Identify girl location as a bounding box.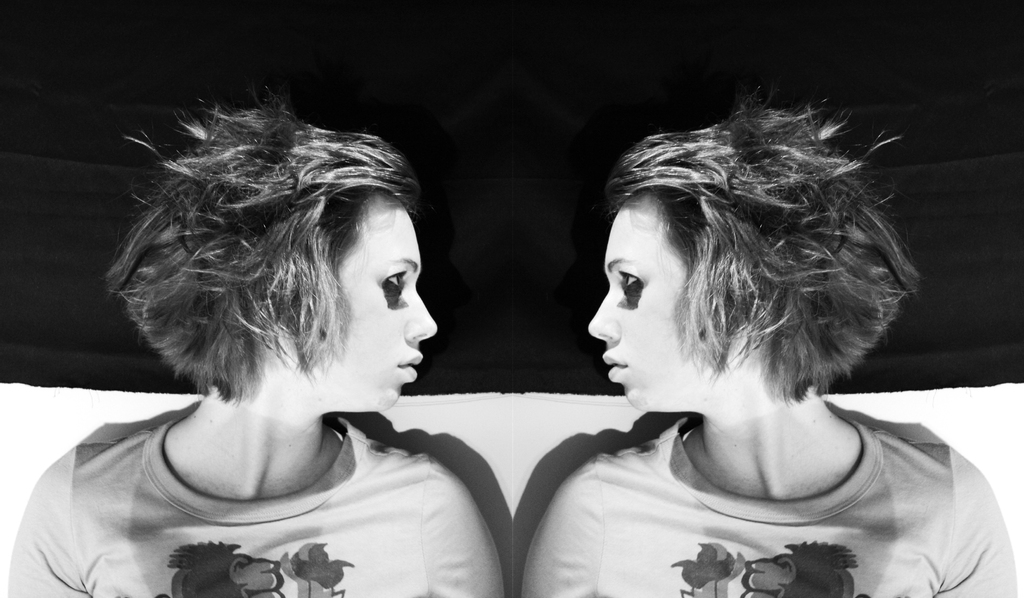
rect(522, 88, 1016, 597).
